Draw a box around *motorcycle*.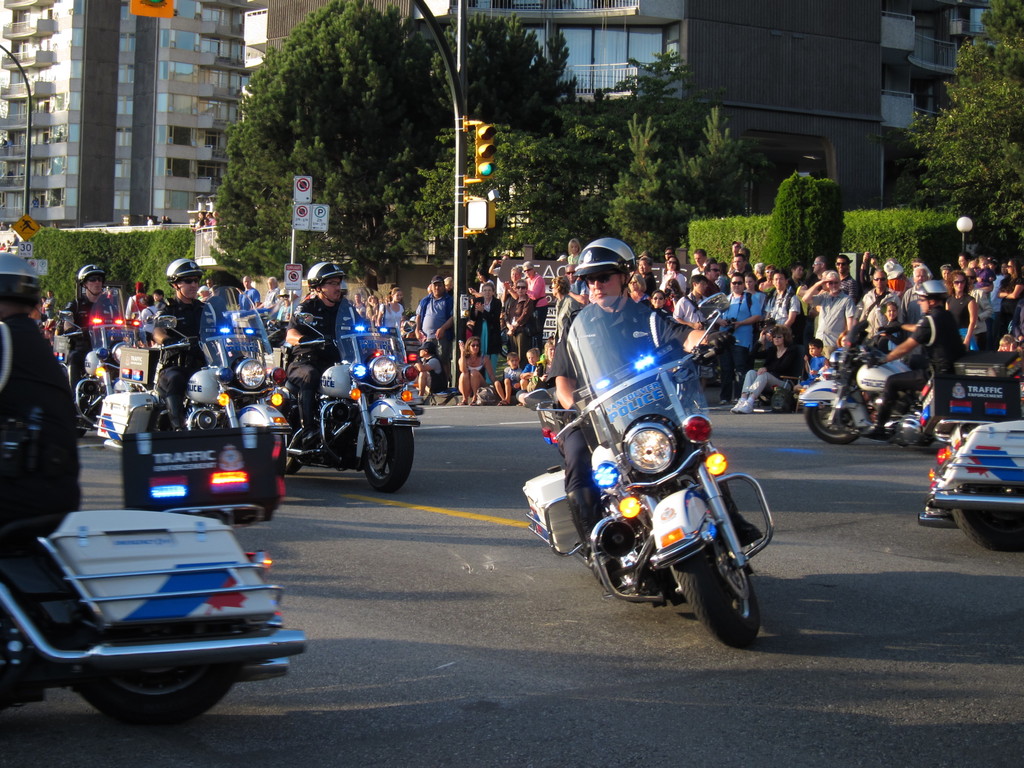
520,292,778,646.
